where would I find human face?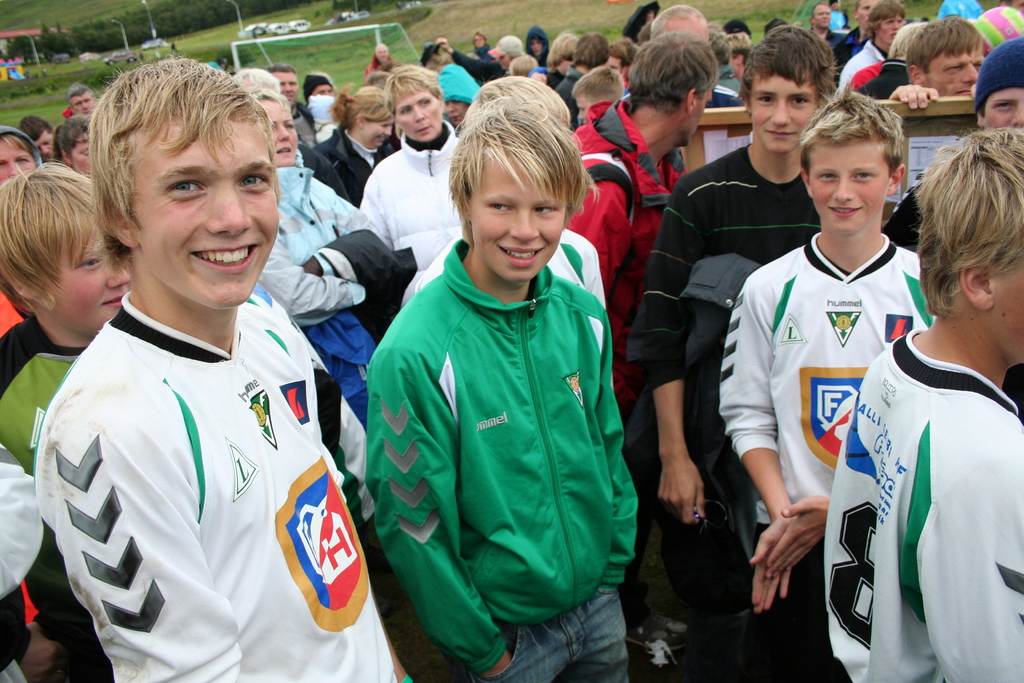
At 808,140,893,236.
